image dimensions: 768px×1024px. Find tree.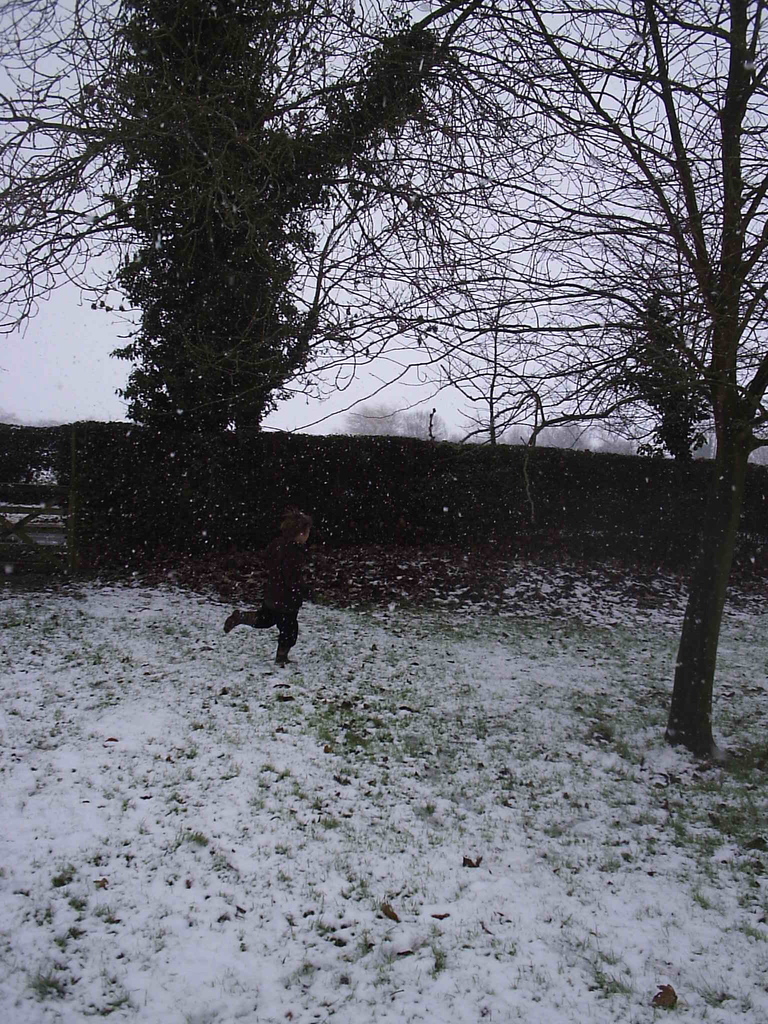
(left=0, top=0, right=453, bottom=494).
